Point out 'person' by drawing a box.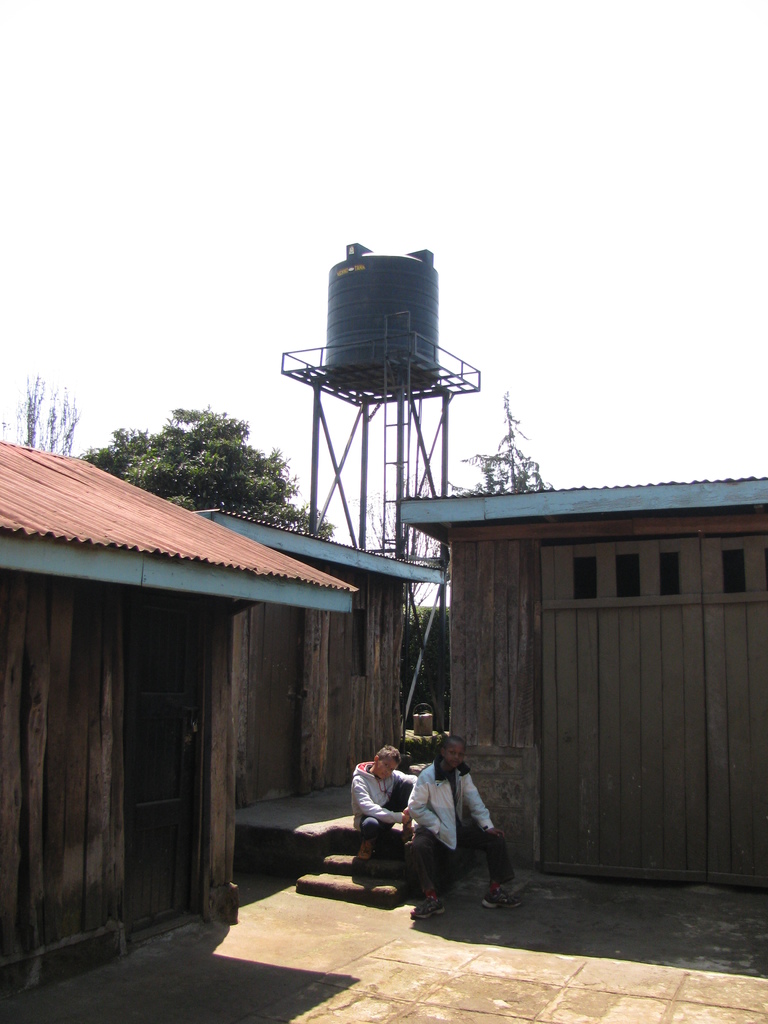
<bbox>406, 729, 506, 910</bbox>.
